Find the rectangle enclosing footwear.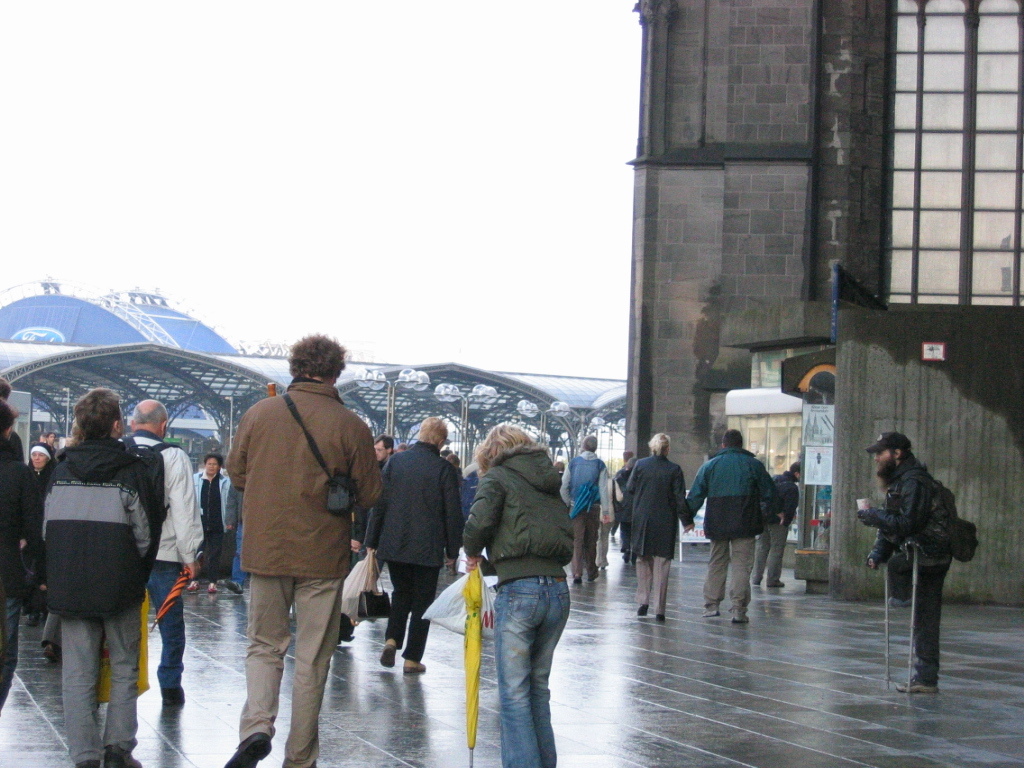
Rect(379, 643, 398, 666).
